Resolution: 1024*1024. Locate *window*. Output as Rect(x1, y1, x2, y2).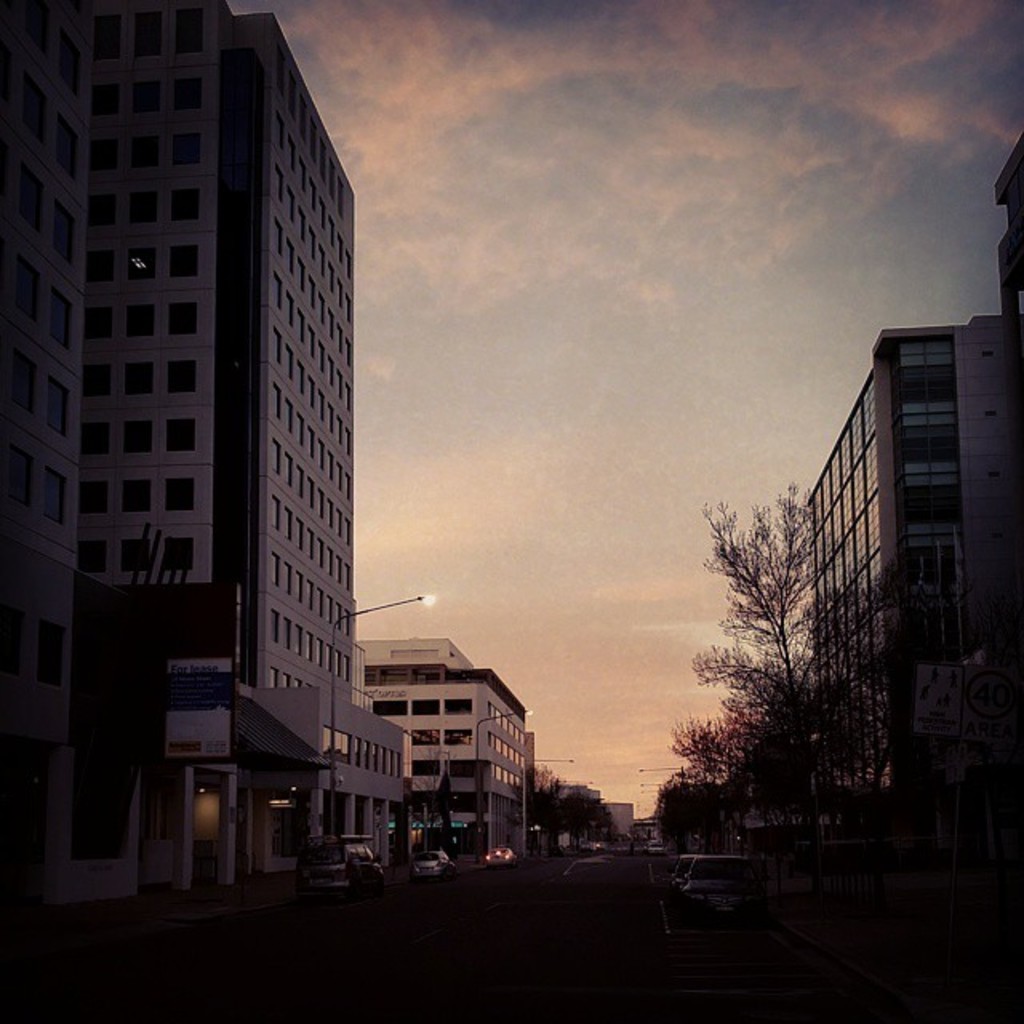
Rect(133, 133, 166, 171).
